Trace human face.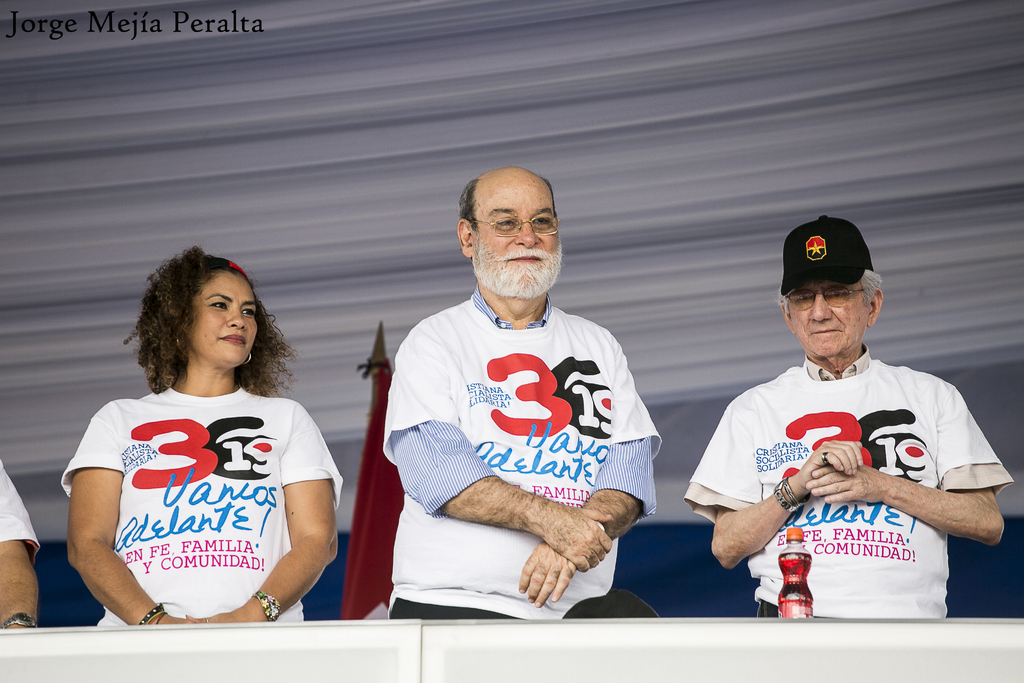
Traced to bbox(188, 272, 257, 365).
